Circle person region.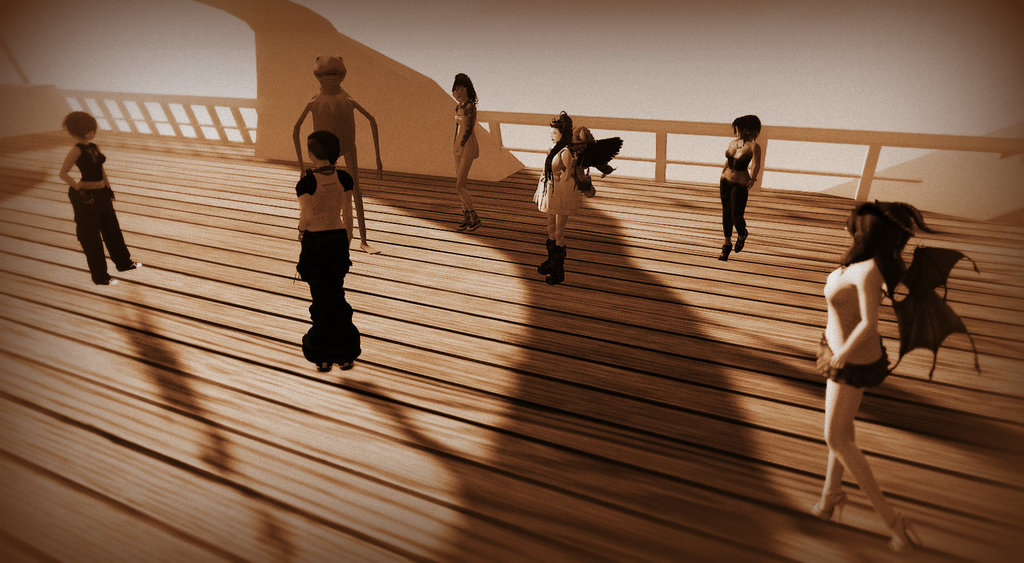
Region: bbox=(719, 109, 764, 264).
